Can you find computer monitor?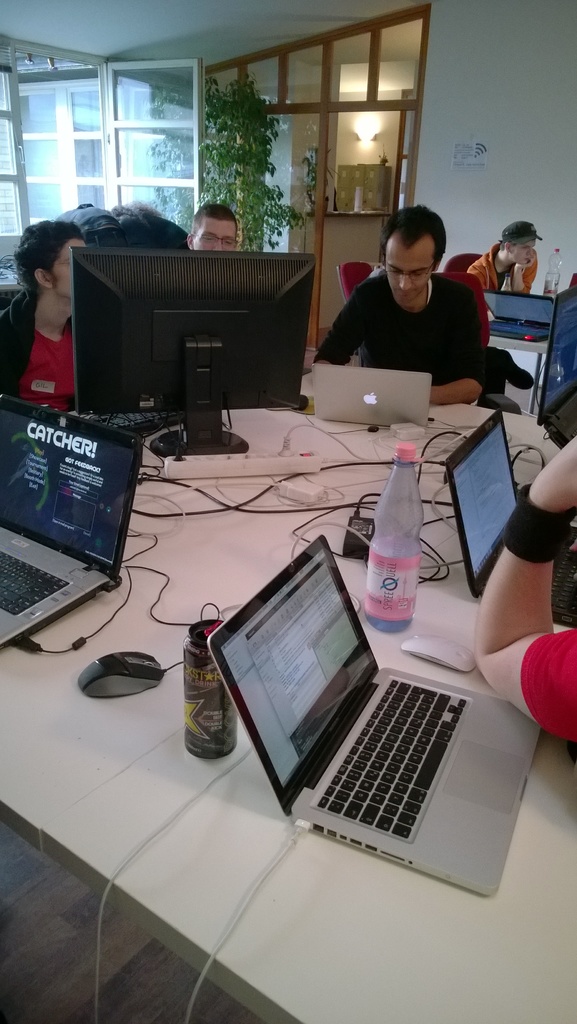
Yes, bounding box: locate(75, 248, 295, 452).
